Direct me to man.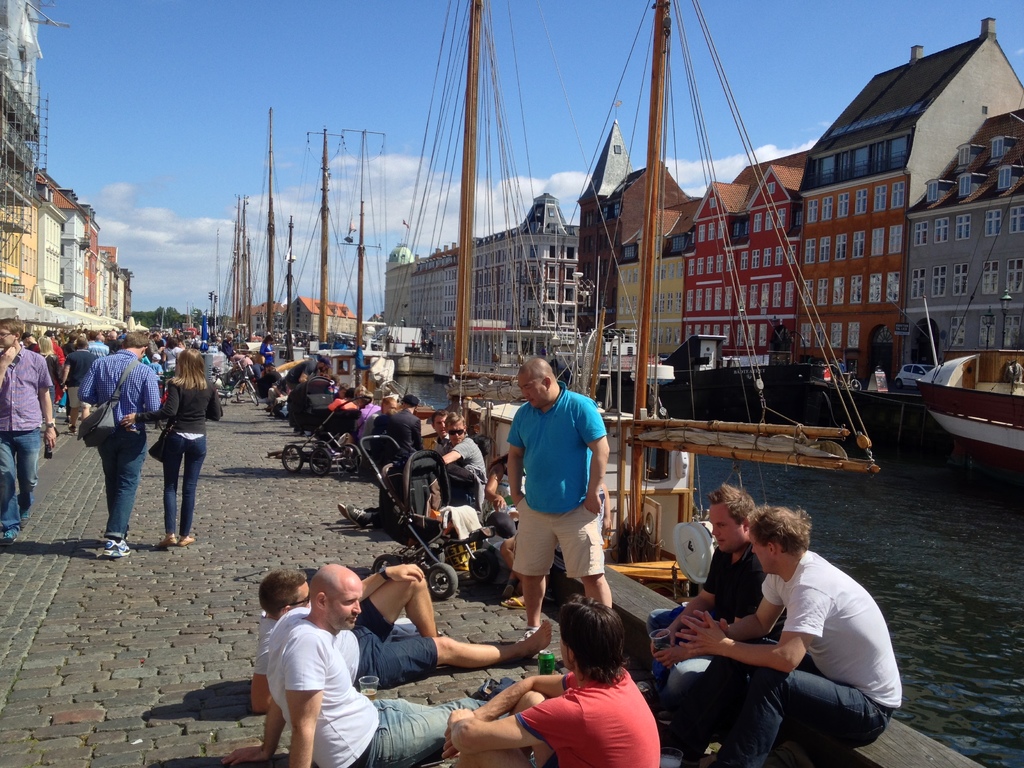
Direction: detection(369, 394, 423, 461).
